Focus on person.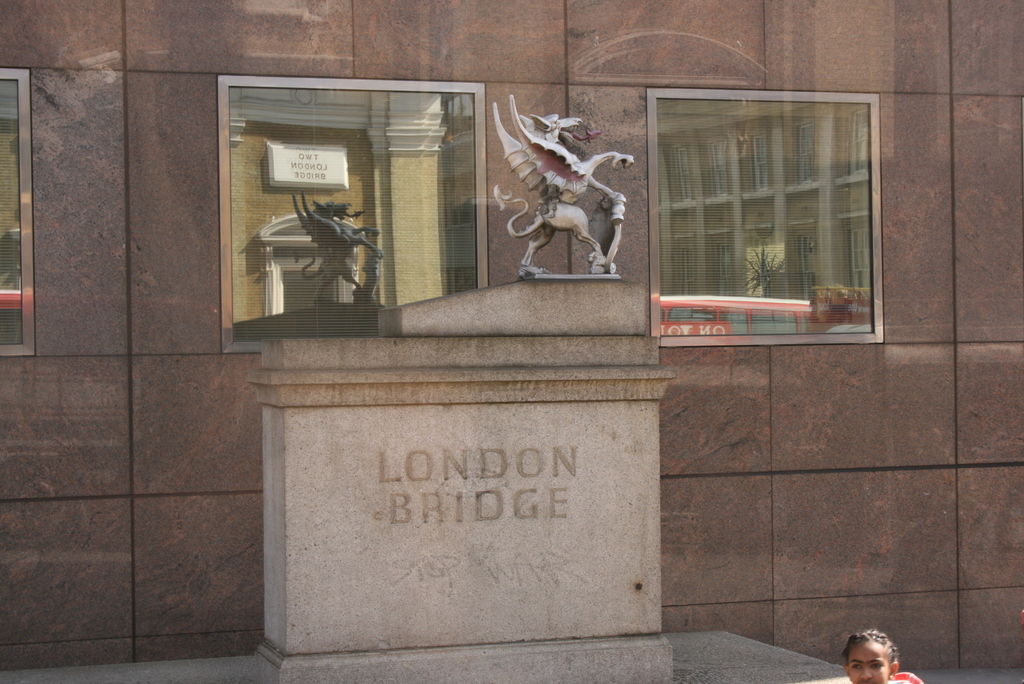
Focused at [845,631,915,683].
